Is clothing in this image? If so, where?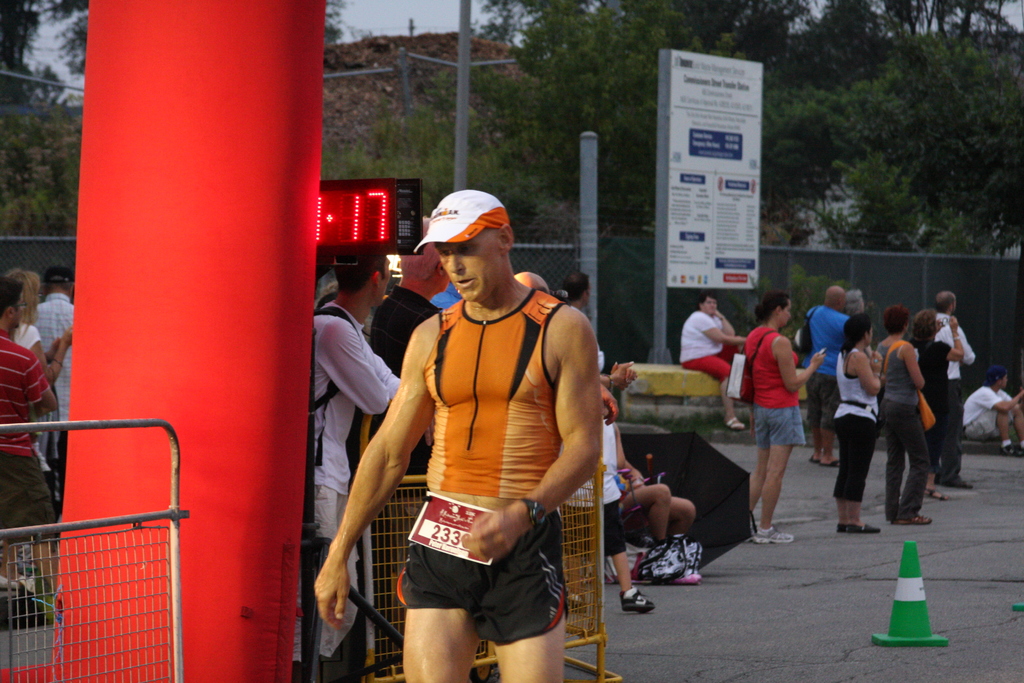
Yes, at 874:339:927:523.
